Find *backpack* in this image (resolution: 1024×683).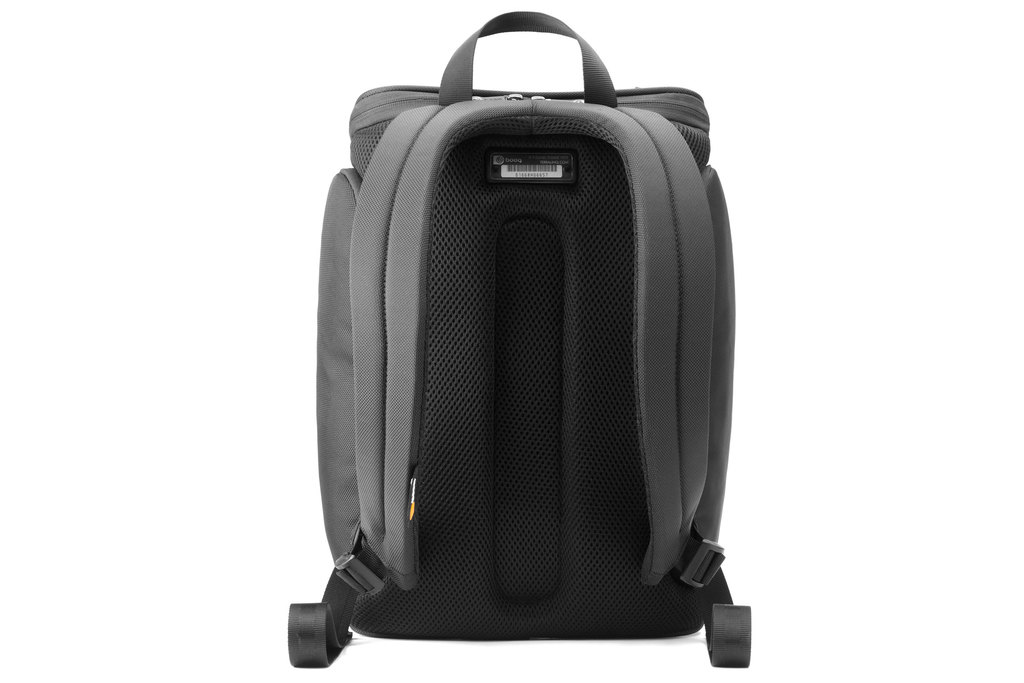
<bbox>289, 10, 754, 636</bbox>.
